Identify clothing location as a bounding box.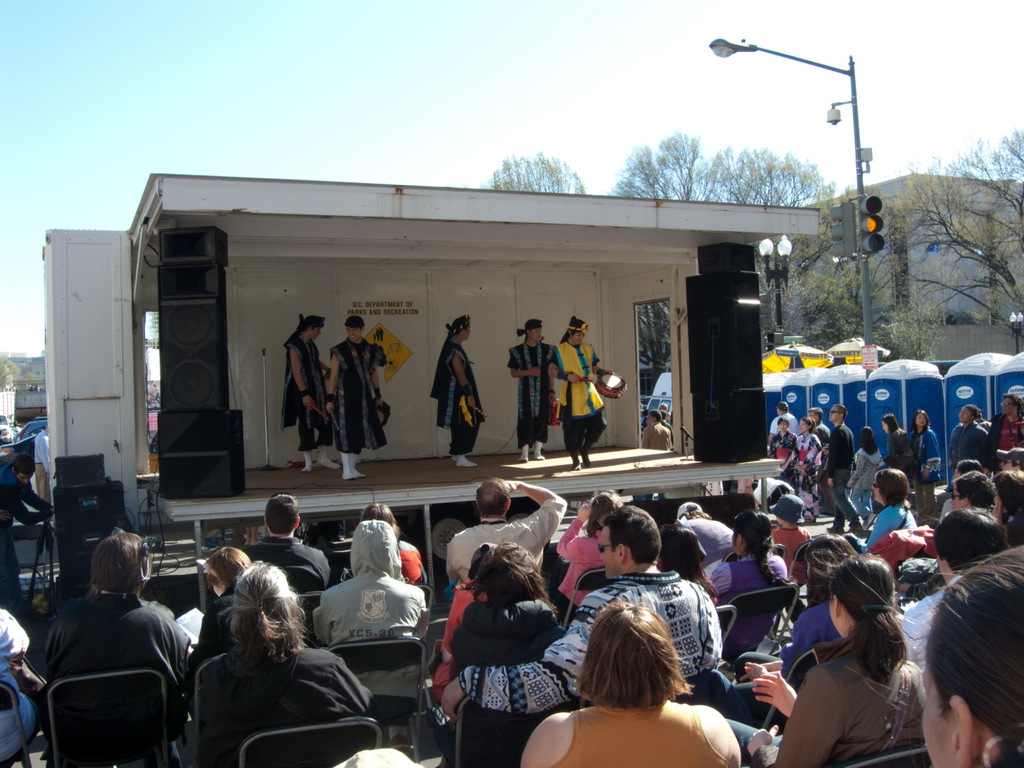
{"x1": 390, "y1": 542, "x2": 422, "y2": 589}.
